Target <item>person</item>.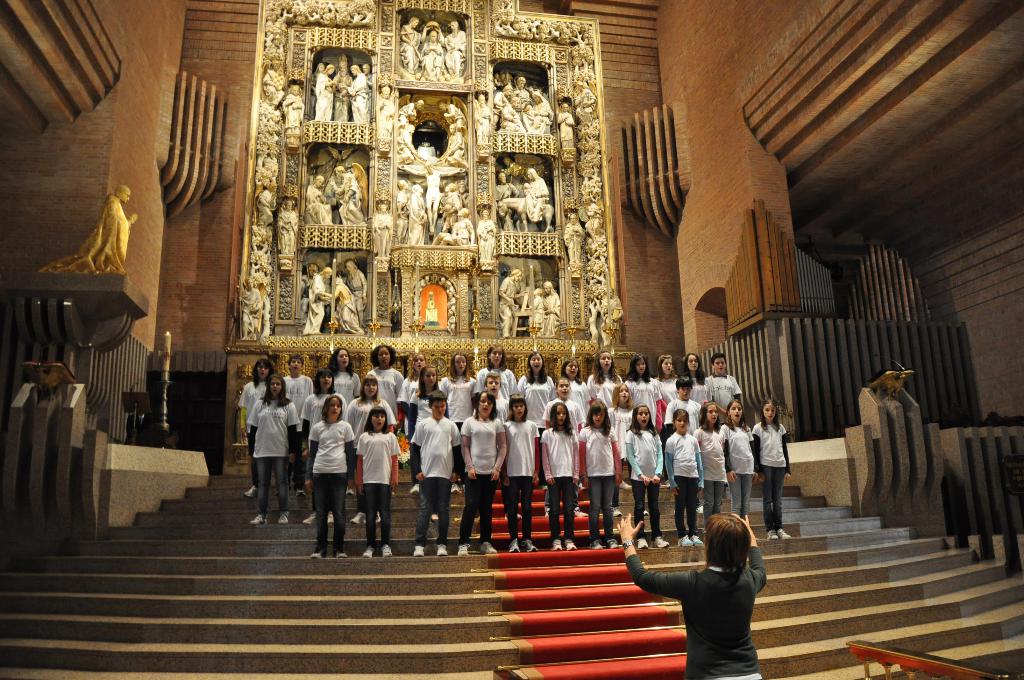
Target region: 624:404:662:548.
